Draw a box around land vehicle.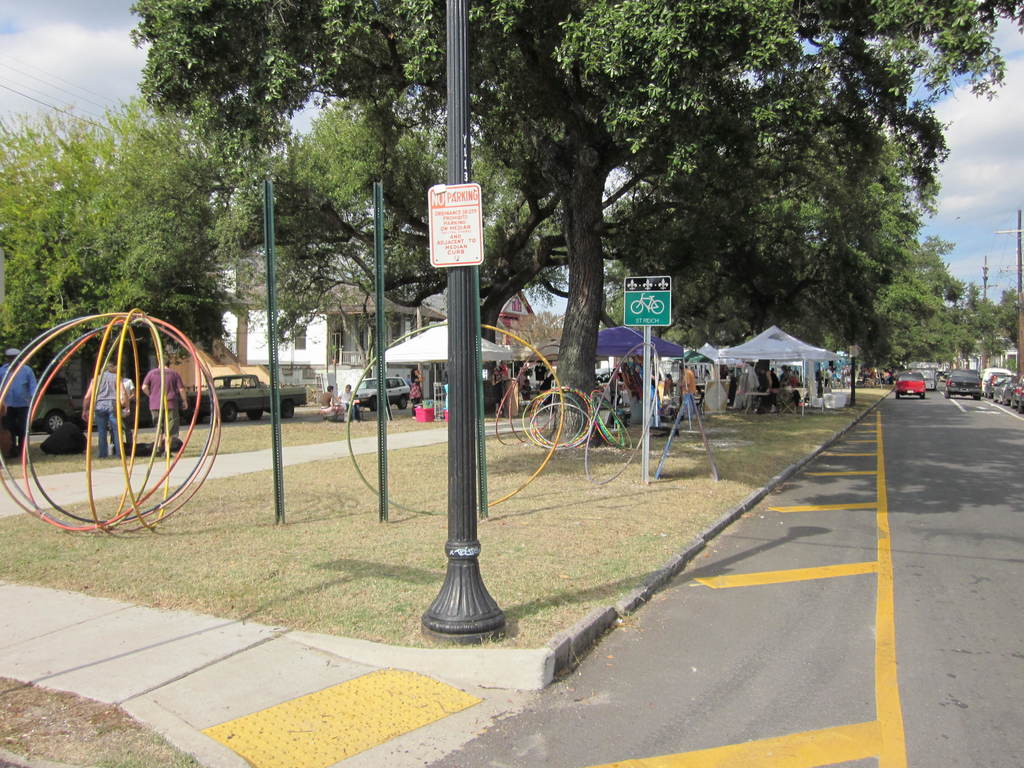
943/366/985/402.
